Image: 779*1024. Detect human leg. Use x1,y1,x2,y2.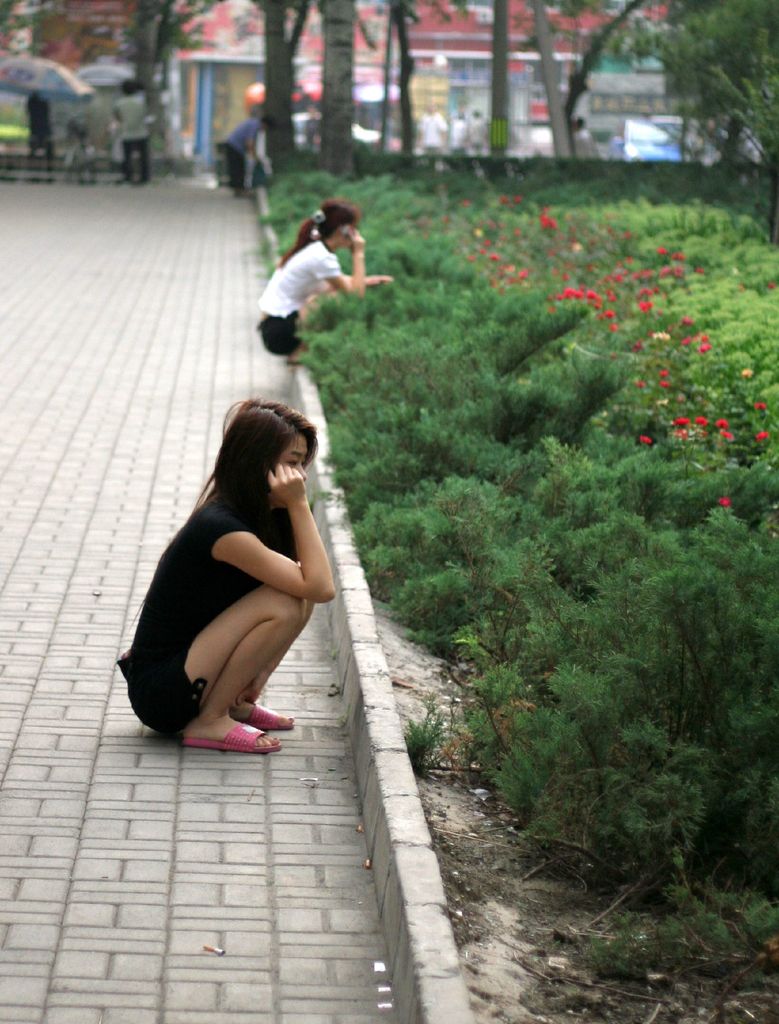
233,588,301,728.
